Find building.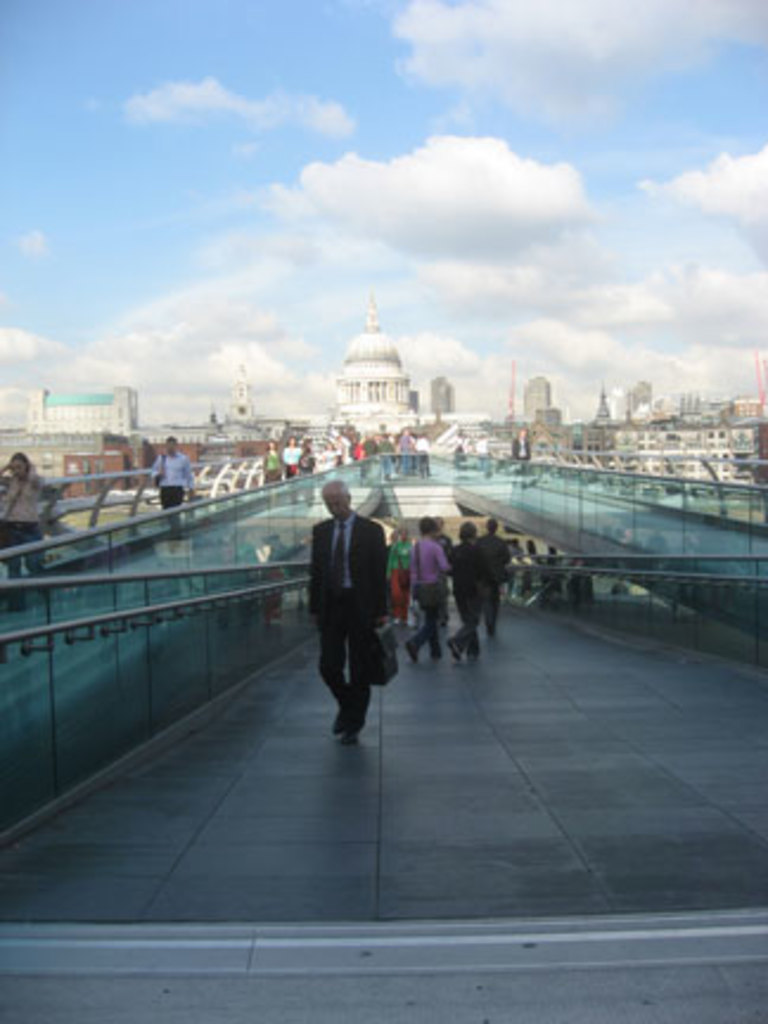
Rect(337, 303, 412, 427).
